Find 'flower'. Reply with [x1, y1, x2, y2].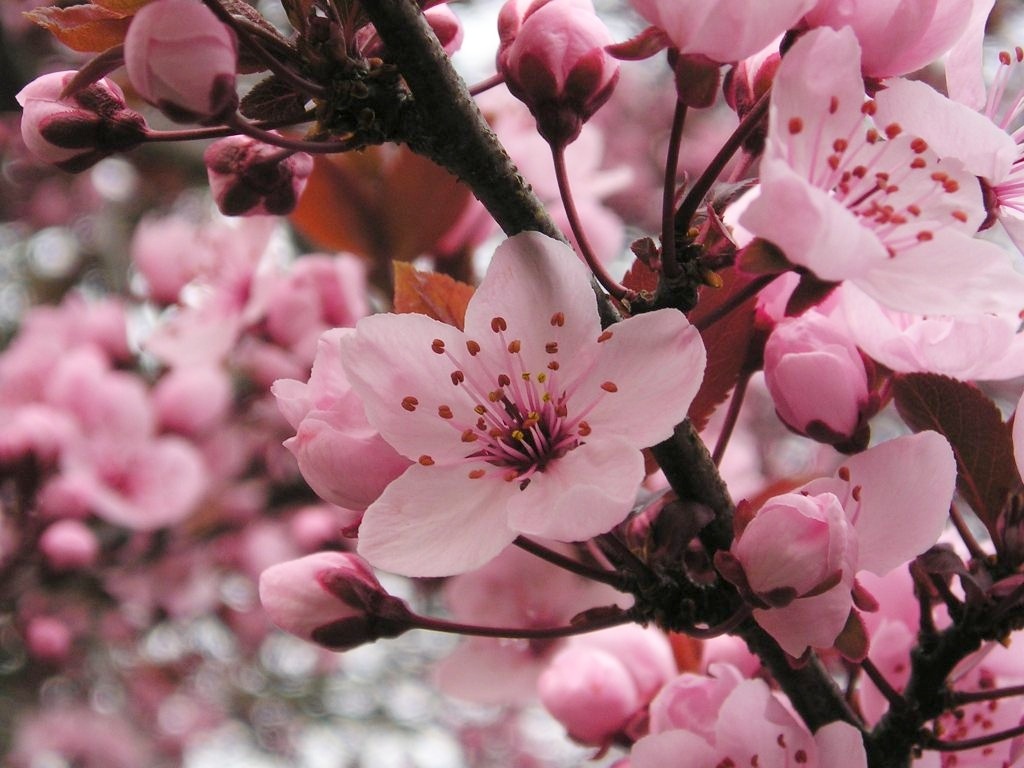
[288, 234, 708, 617].
